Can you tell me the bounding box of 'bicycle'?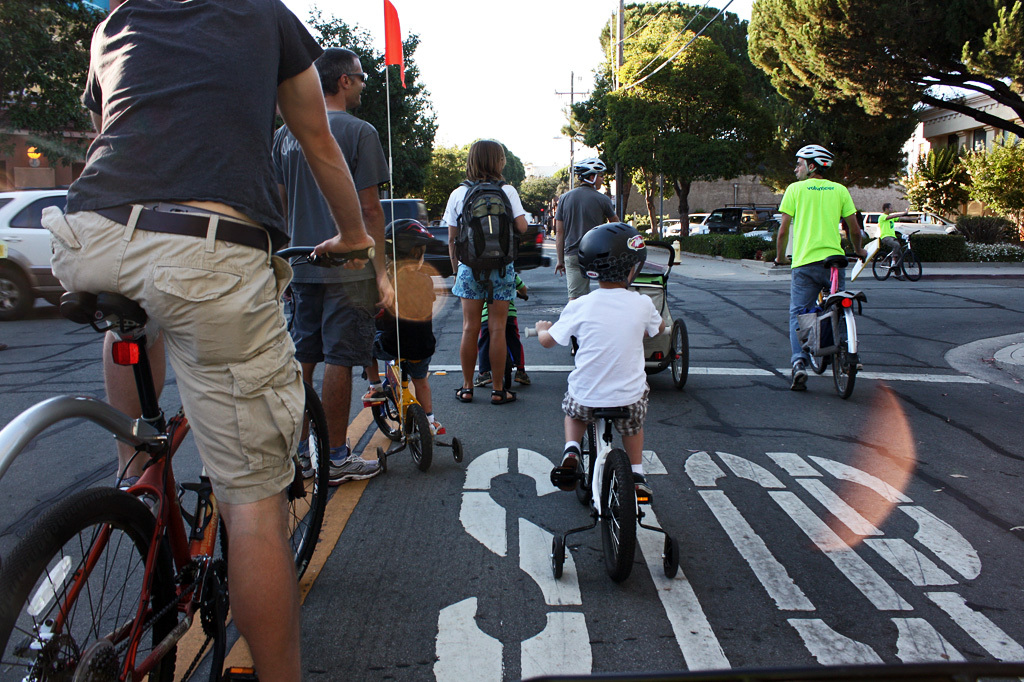
(521, 328, 682, 583).
